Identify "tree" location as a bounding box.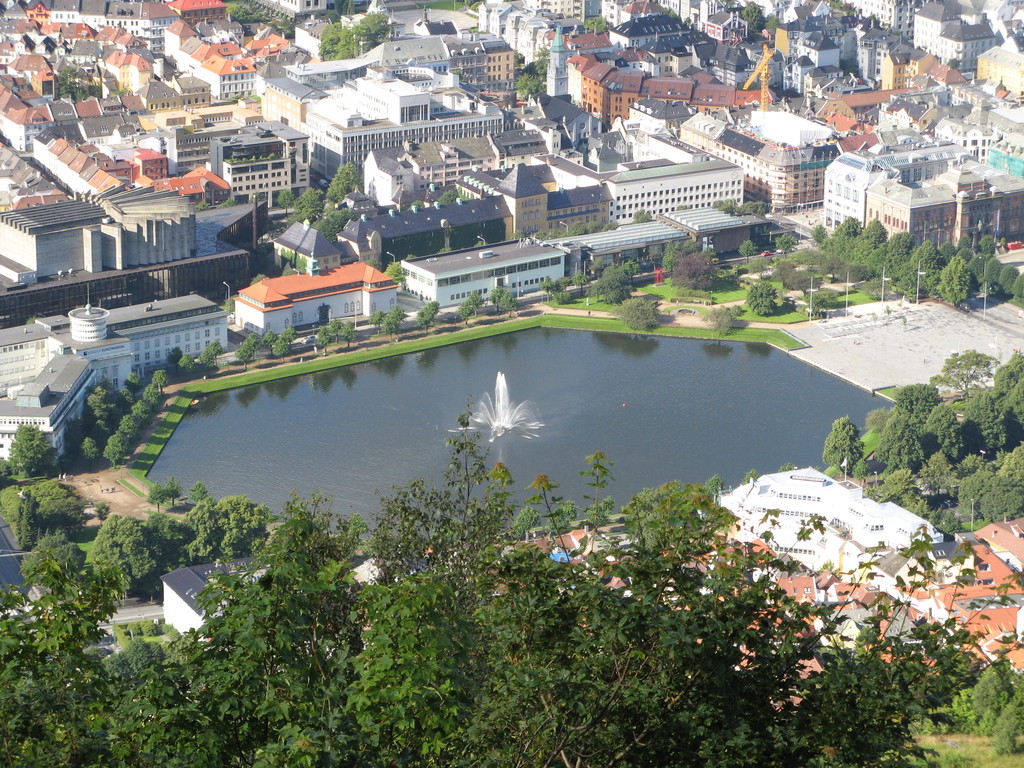
rect(393, 306, 405, 335).
